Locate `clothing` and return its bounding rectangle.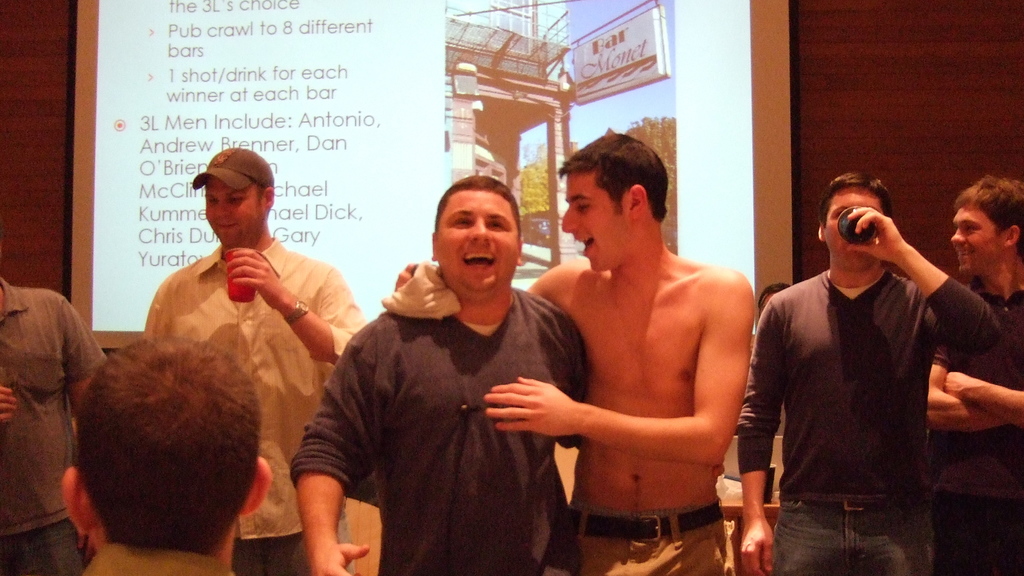
[left=929, top=284, right=1023, bottom=572].
